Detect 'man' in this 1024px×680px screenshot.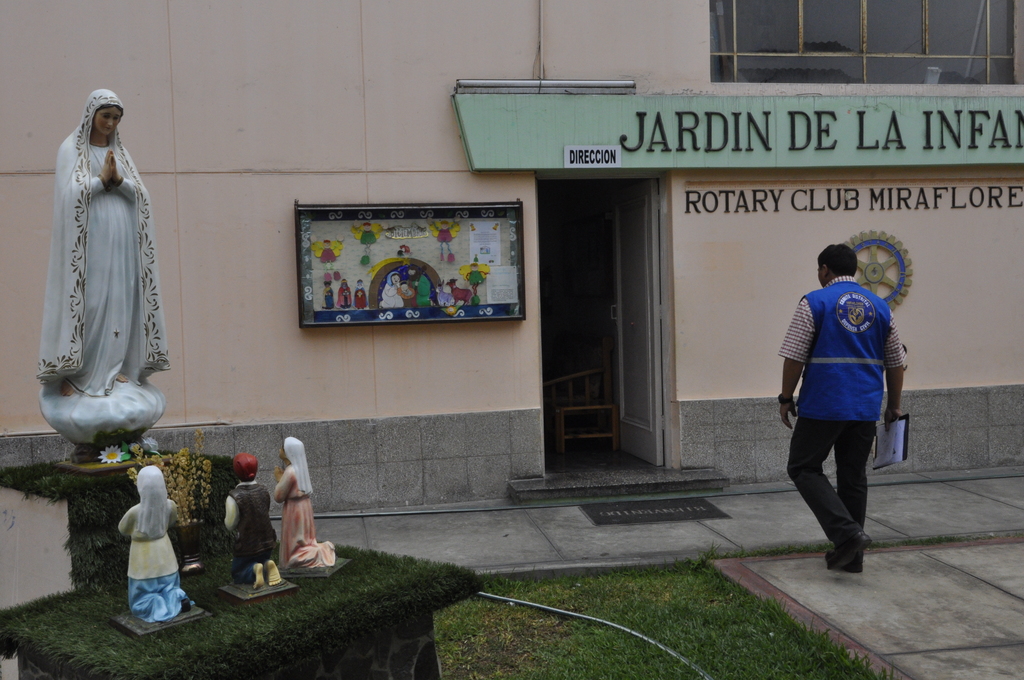
Detection: {"left": 336, "top": 276, "right": 352, "bottom": 309}.
